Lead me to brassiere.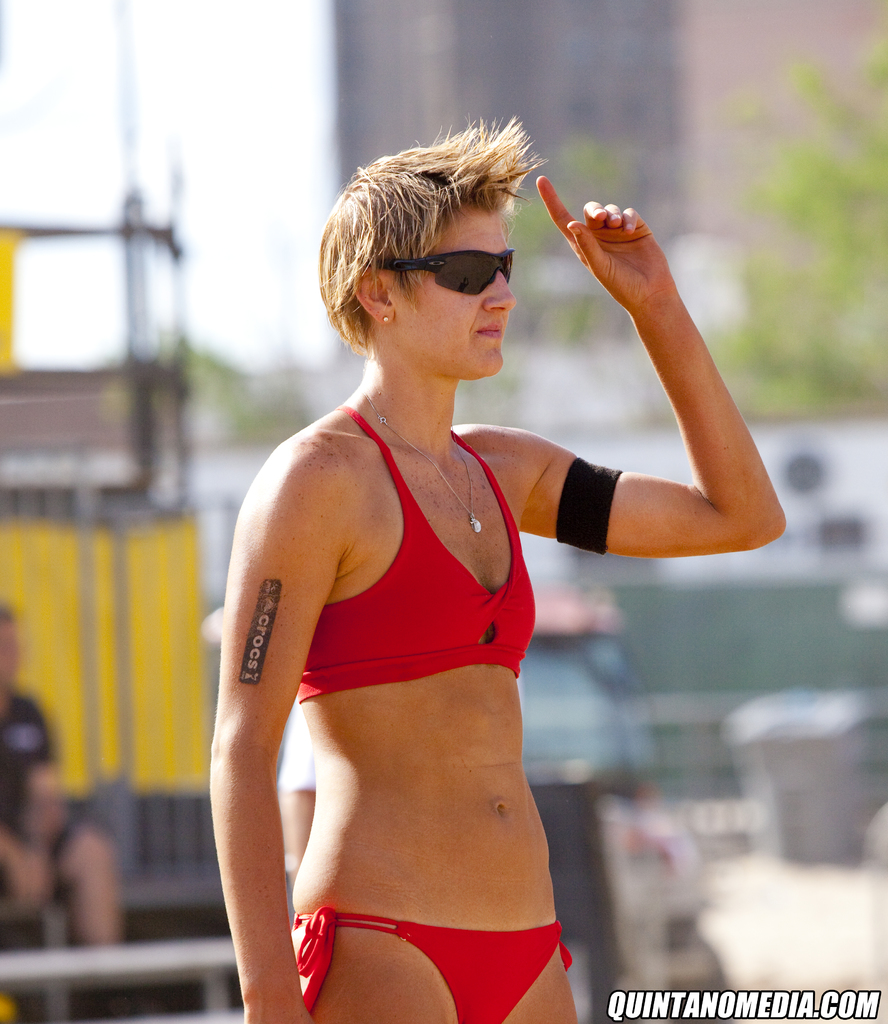
Lead to [left=301, top=401, right=538, bottom=704].
